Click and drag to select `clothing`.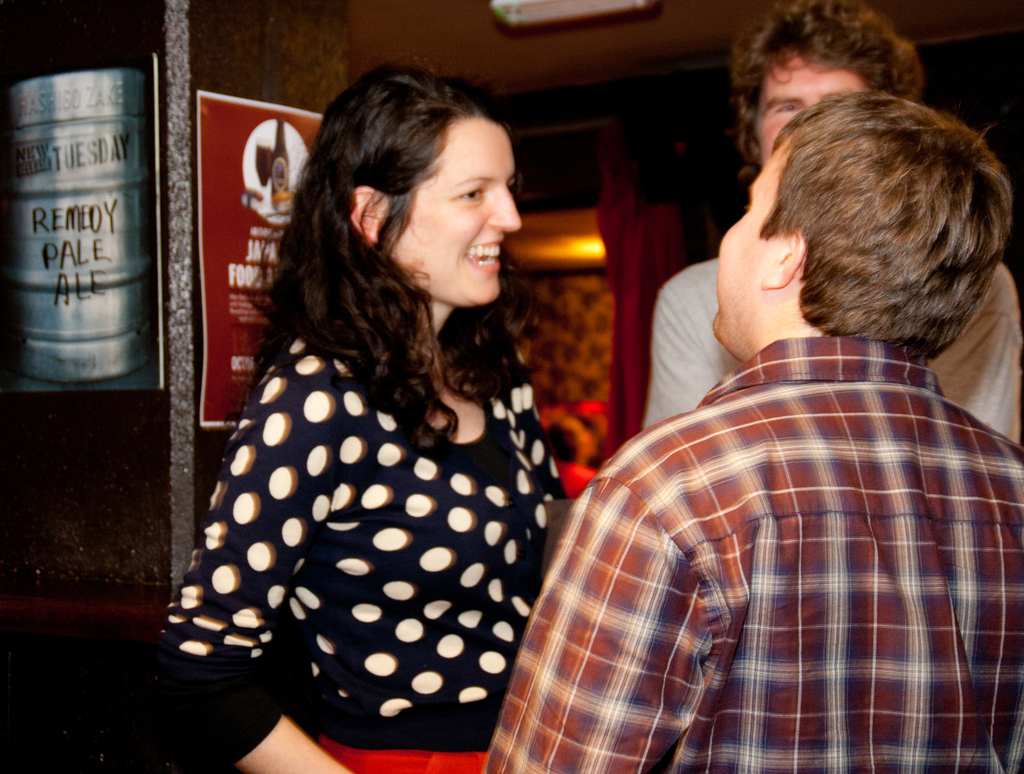
Selection: region(641, 257, 1023, 451).
